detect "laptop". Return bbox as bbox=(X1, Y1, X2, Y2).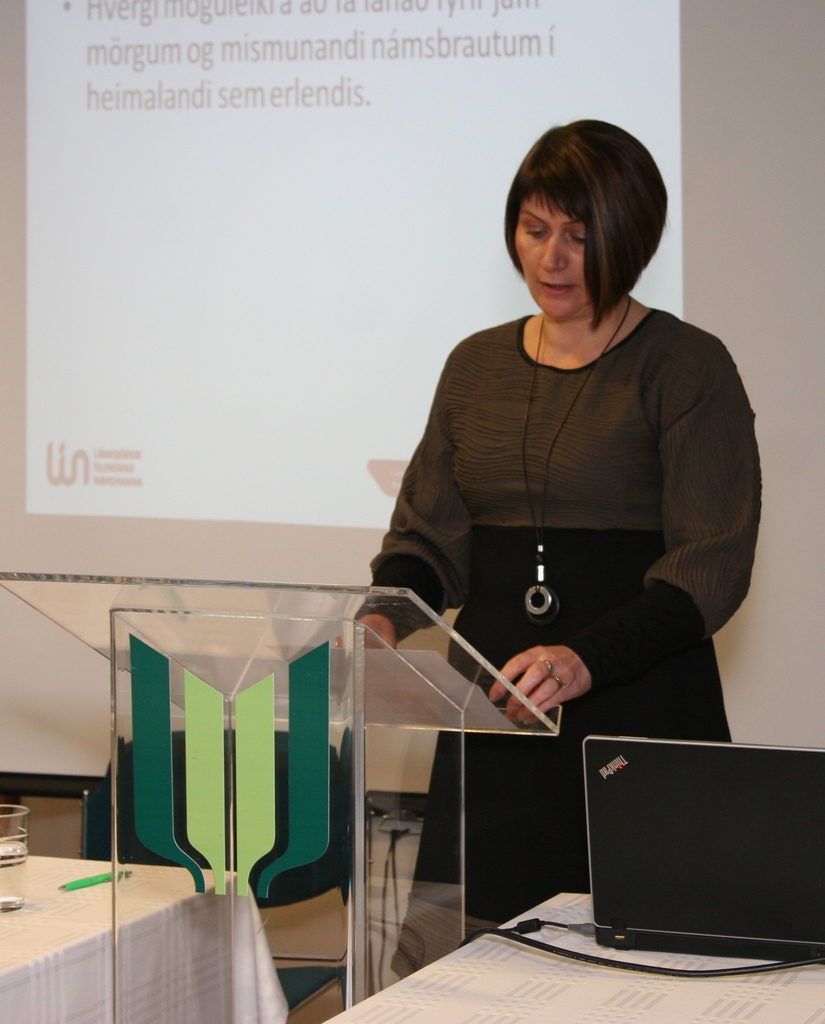
bbox=(591, 724, 809, 991).
